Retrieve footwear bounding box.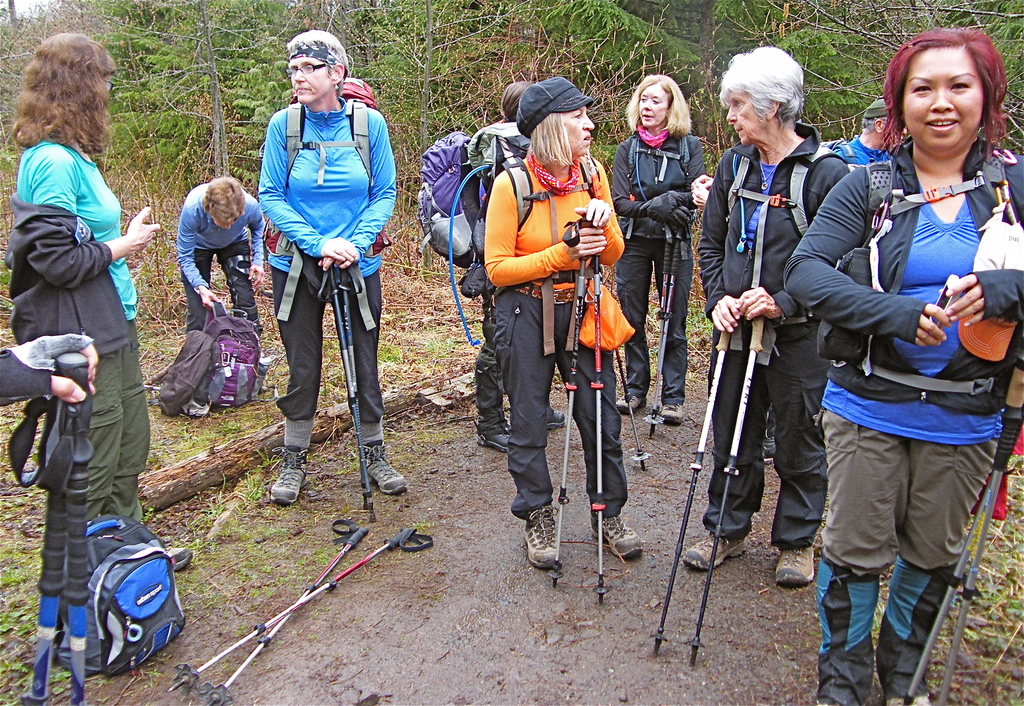
Bounding box: box(616, 390, 645, 418).
